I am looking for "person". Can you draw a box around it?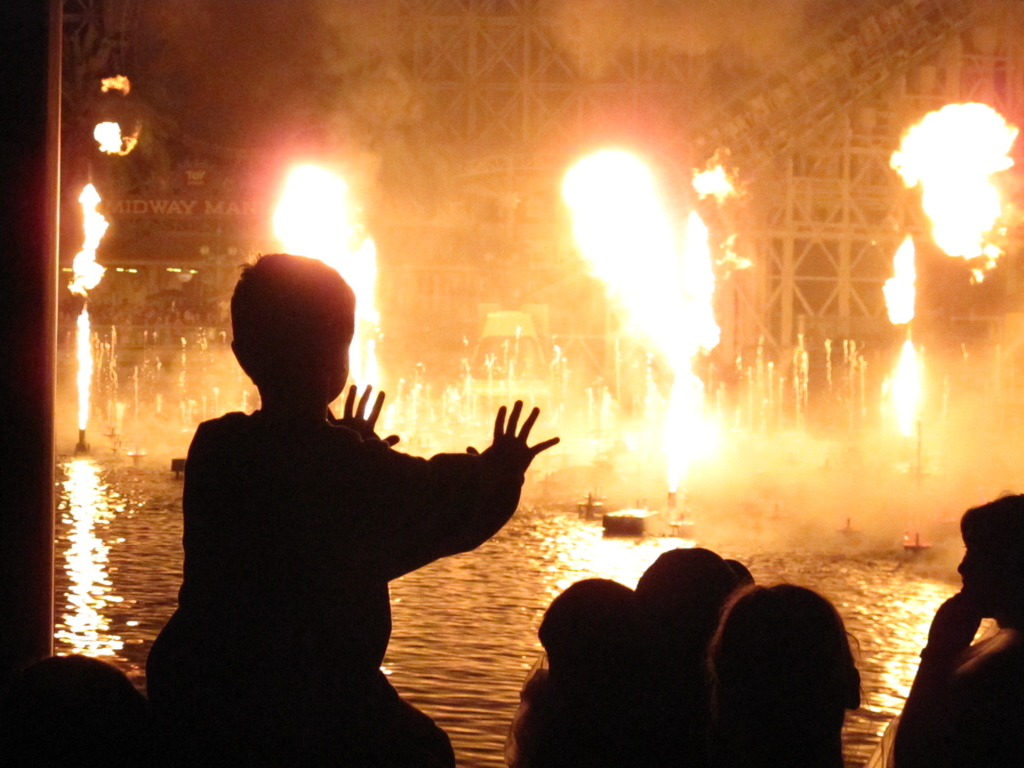
Sure, the bounding box is BBox(0, 654, 150, 767).
